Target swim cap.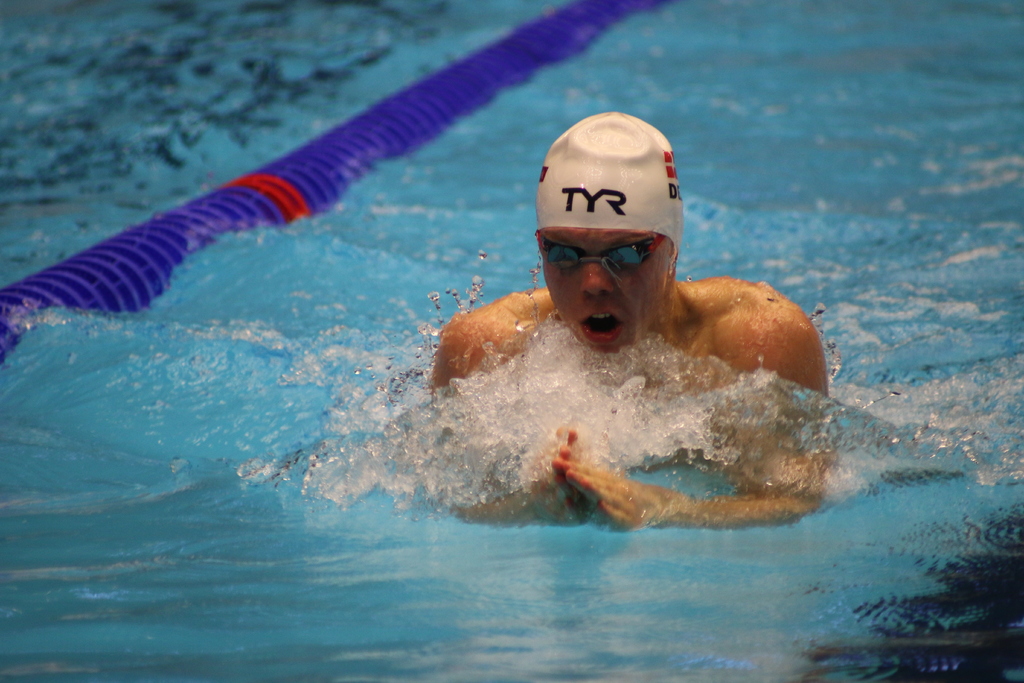
Target region: select_region(536, 113, 684, 252).
